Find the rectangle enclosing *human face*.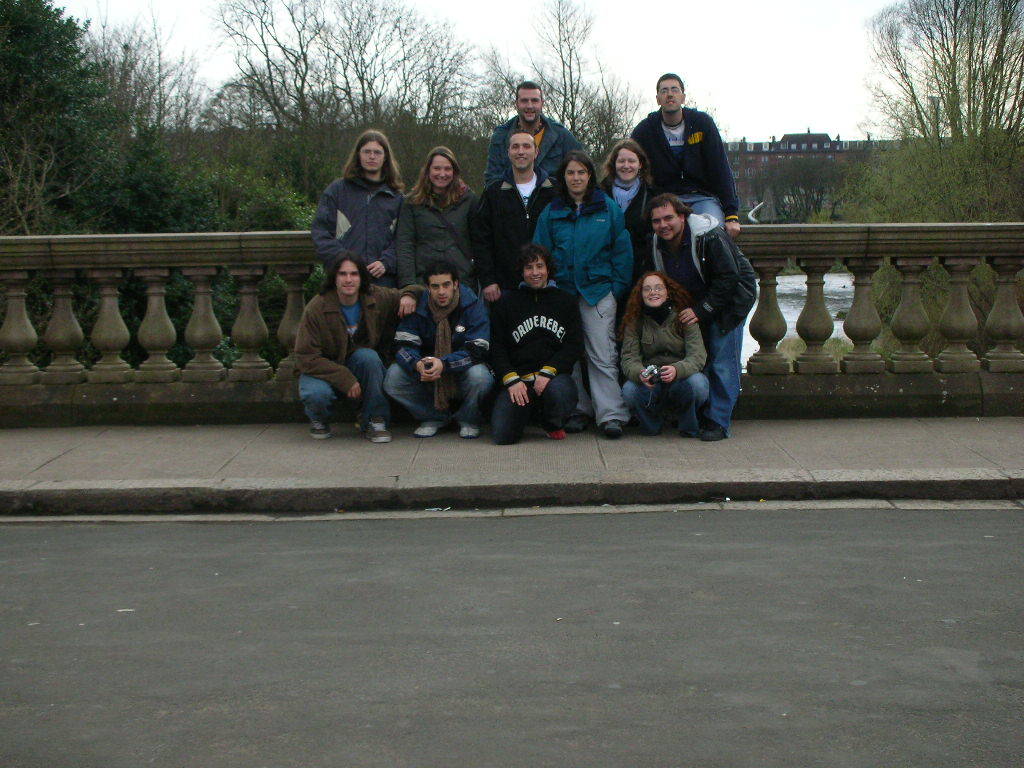
[432, 276, 453, 308].
